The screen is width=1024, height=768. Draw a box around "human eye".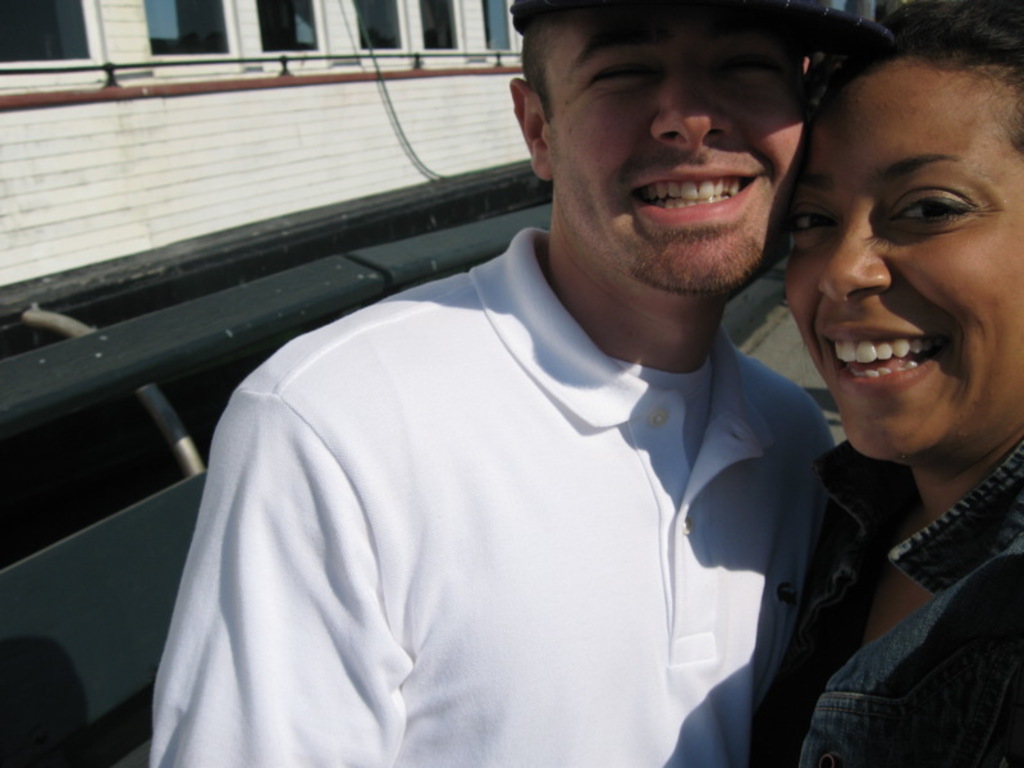
(left=905, top=183, right=975, bottom=238).
